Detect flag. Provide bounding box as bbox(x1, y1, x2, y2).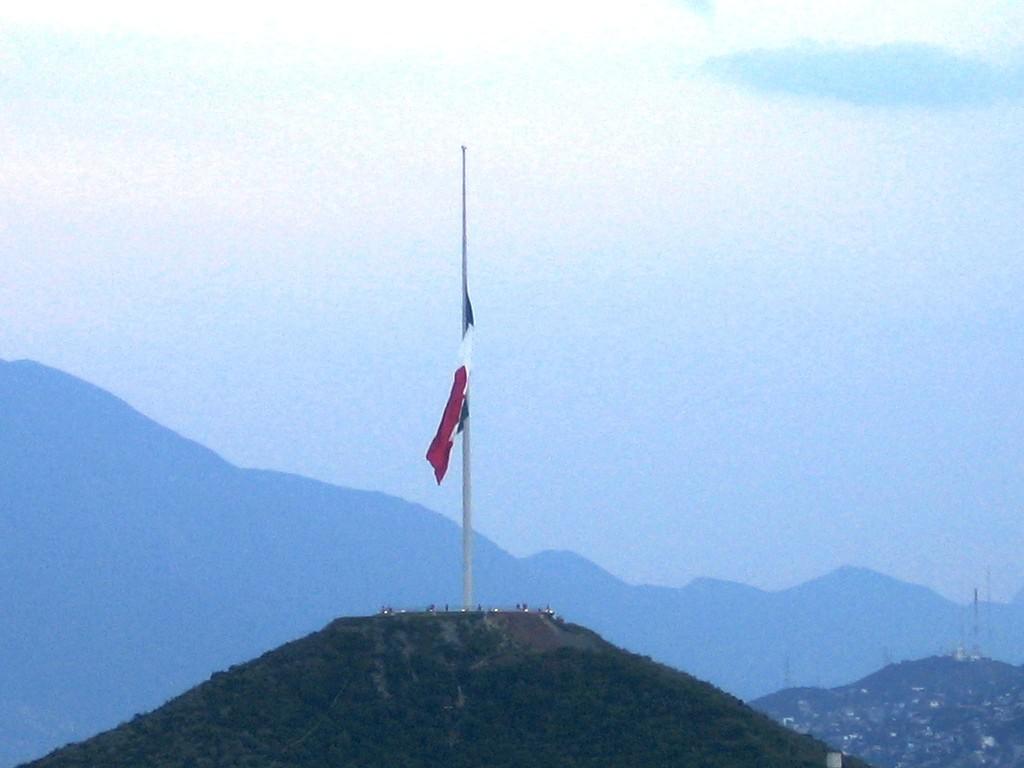
bbox(413, 278, 483, 492).
